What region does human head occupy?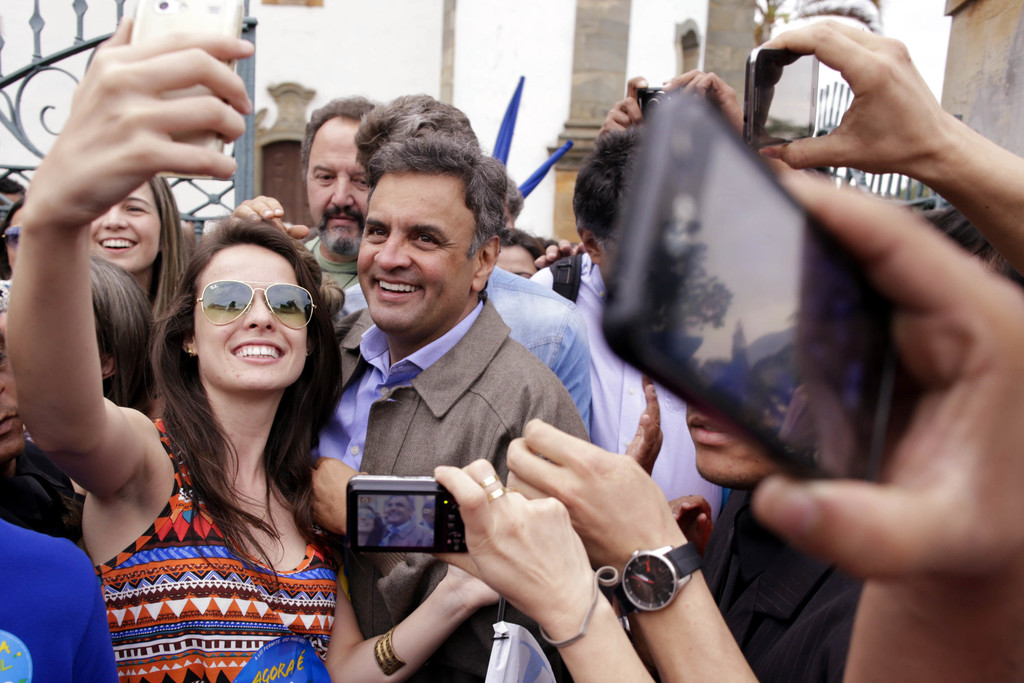
{"left": 353, "top": 90, "right": 471, "bottom": 173}.
